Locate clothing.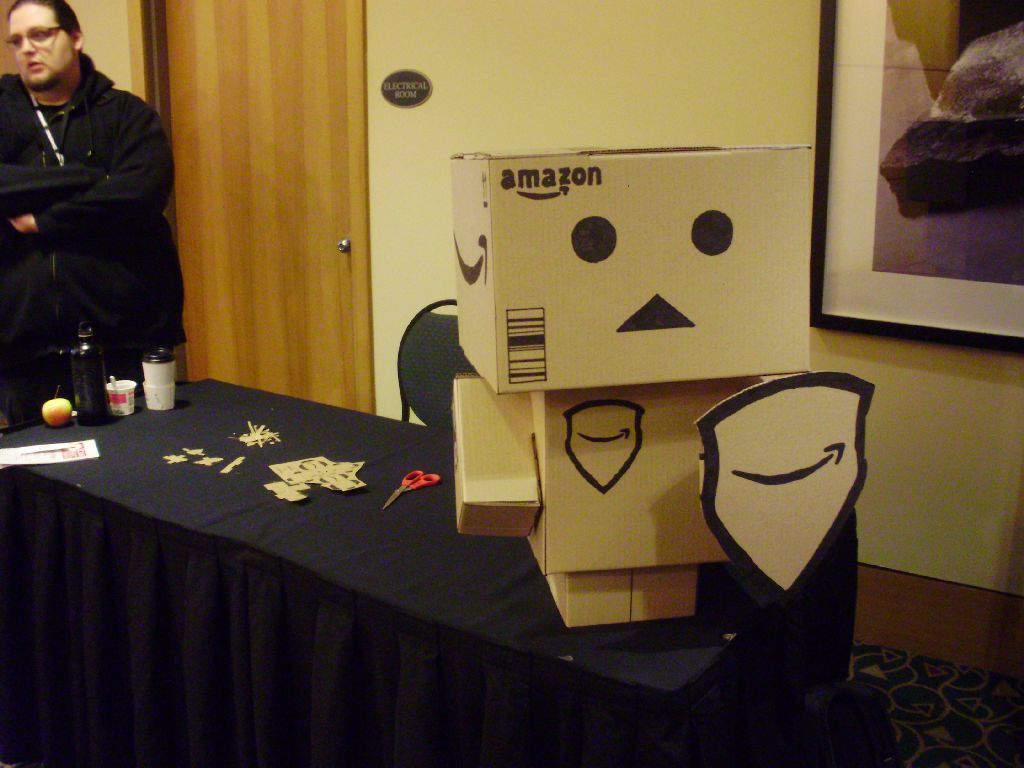
Bounding box: box=[0, 49, 187, 427].
